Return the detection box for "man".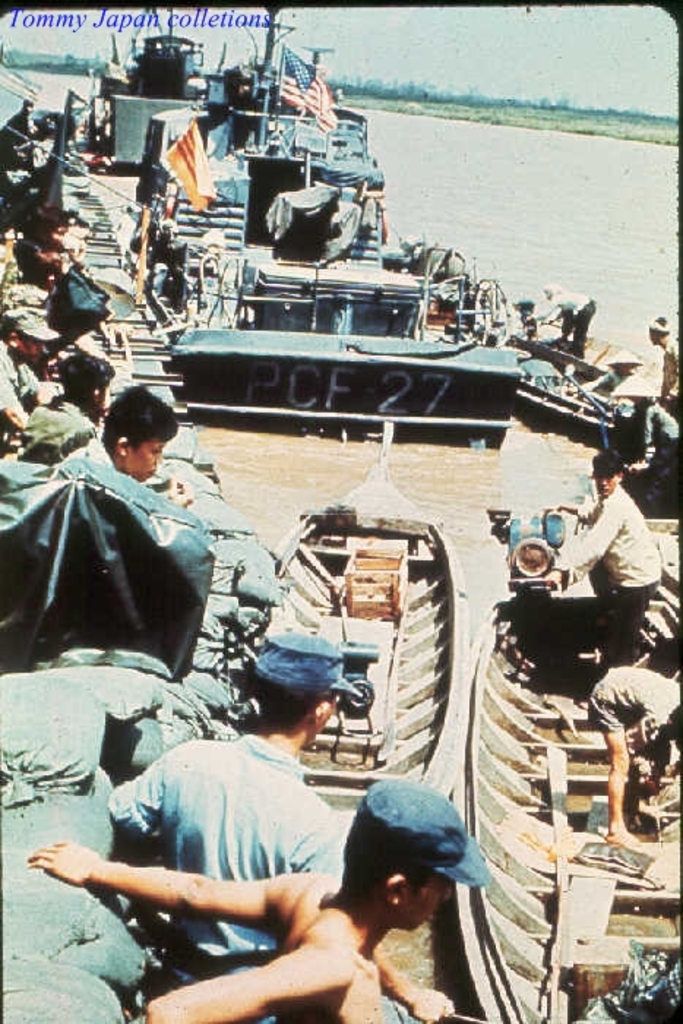
[99,626,452,1023].
